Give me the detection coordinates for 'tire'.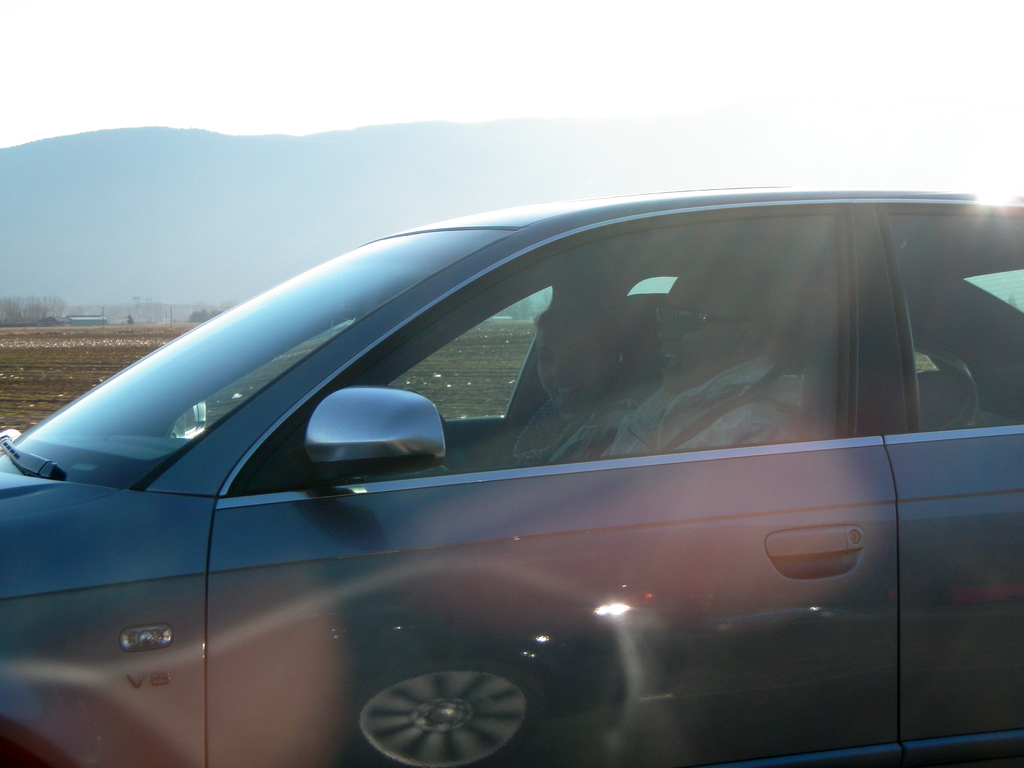
[332, 667, 556, 758].
